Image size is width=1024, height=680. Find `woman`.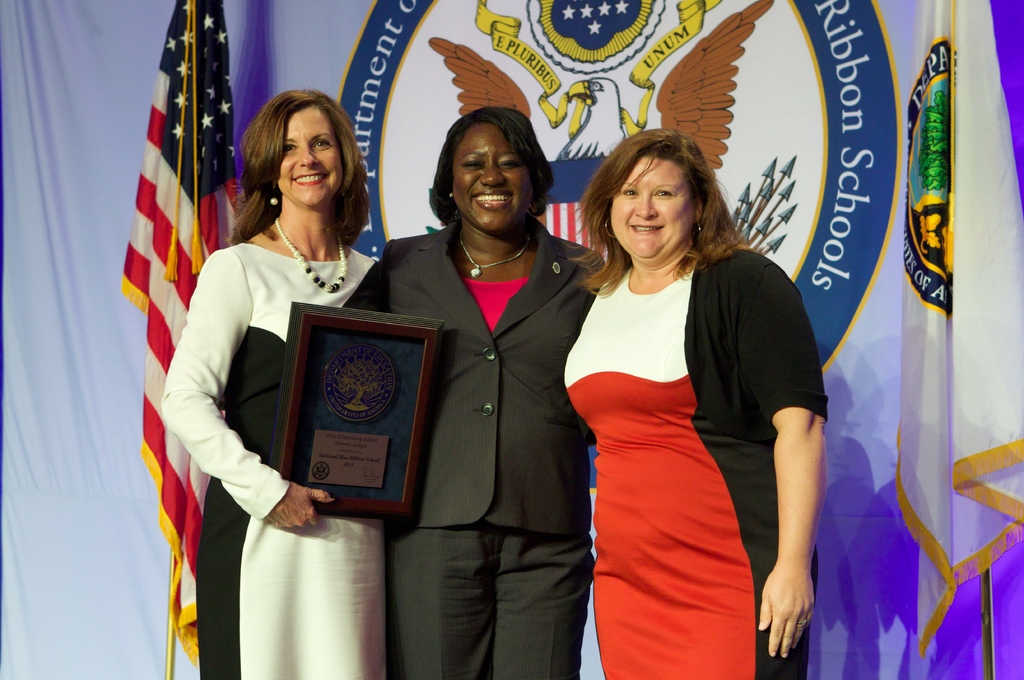
l=560, t=128, r=829, b=679.
